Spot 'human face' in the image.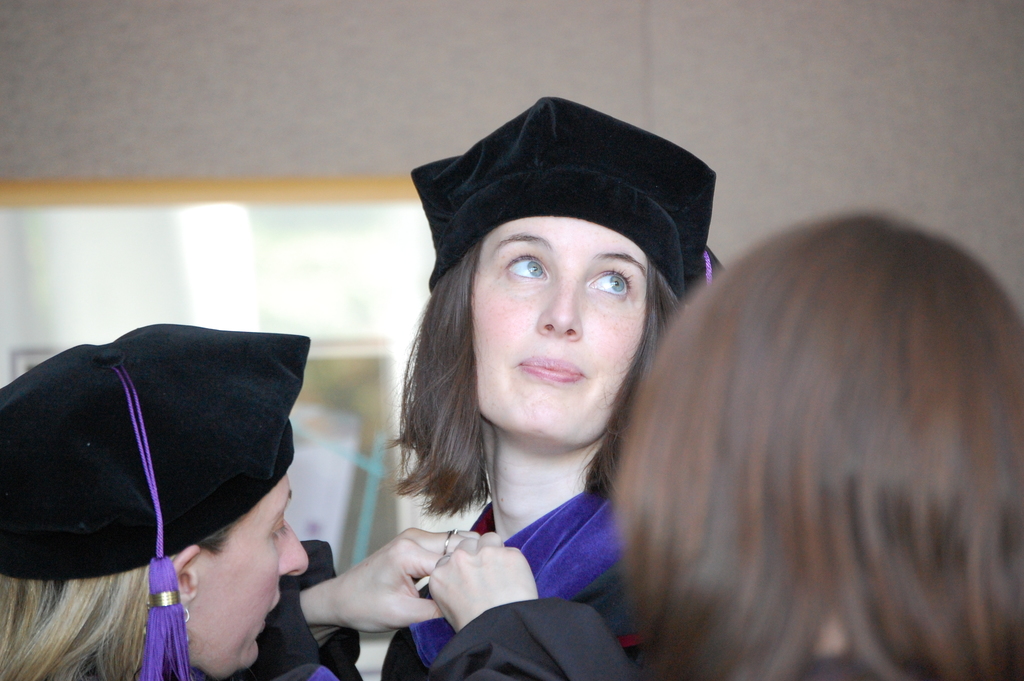
'human face' found at bbox=[204, 475, 307, 680].
